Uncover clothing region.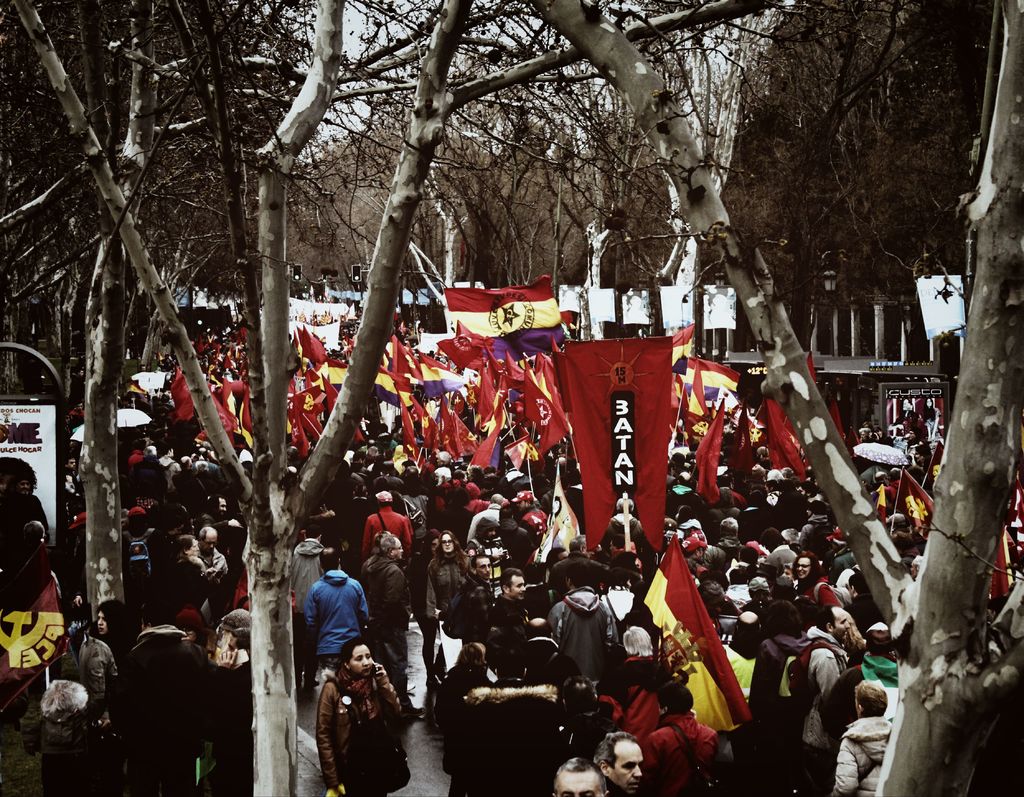
Uncovered: locate(311, 659, 393, 778).
